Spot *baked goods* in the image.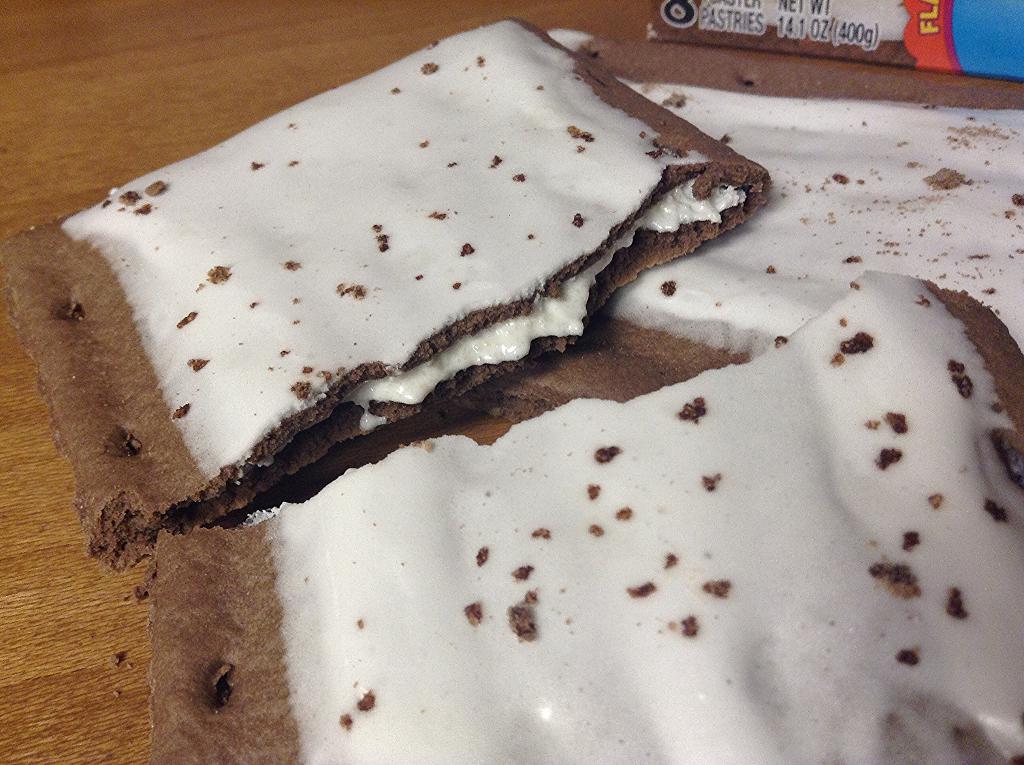
*baked goods* found at 79 52 712 570.
